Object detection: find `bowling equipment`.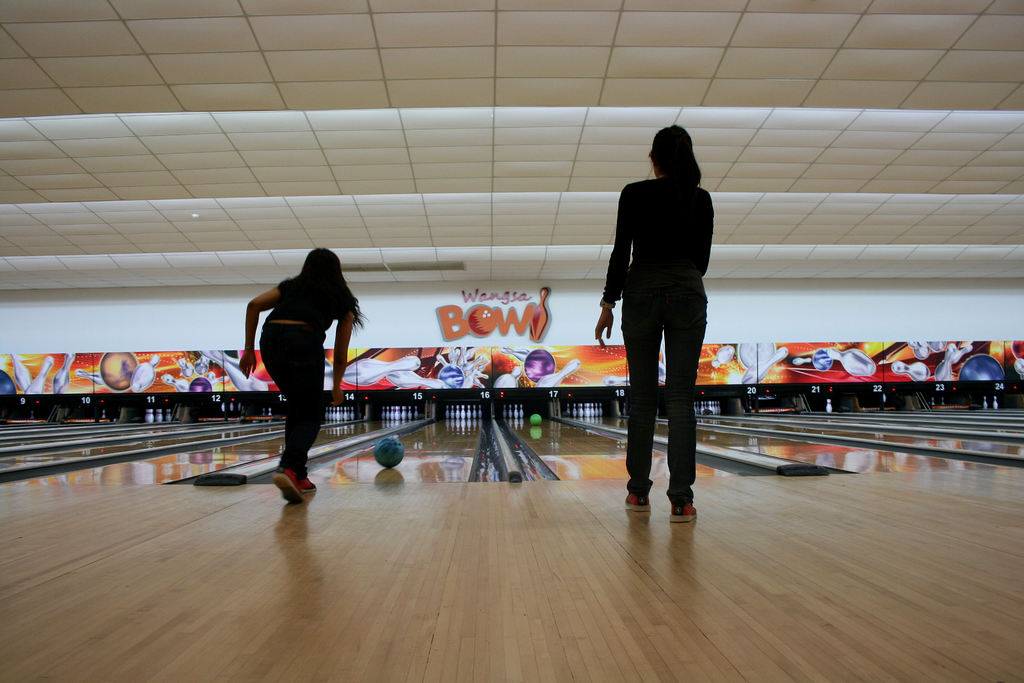
<region>204, 346, 259, 392</region>.
